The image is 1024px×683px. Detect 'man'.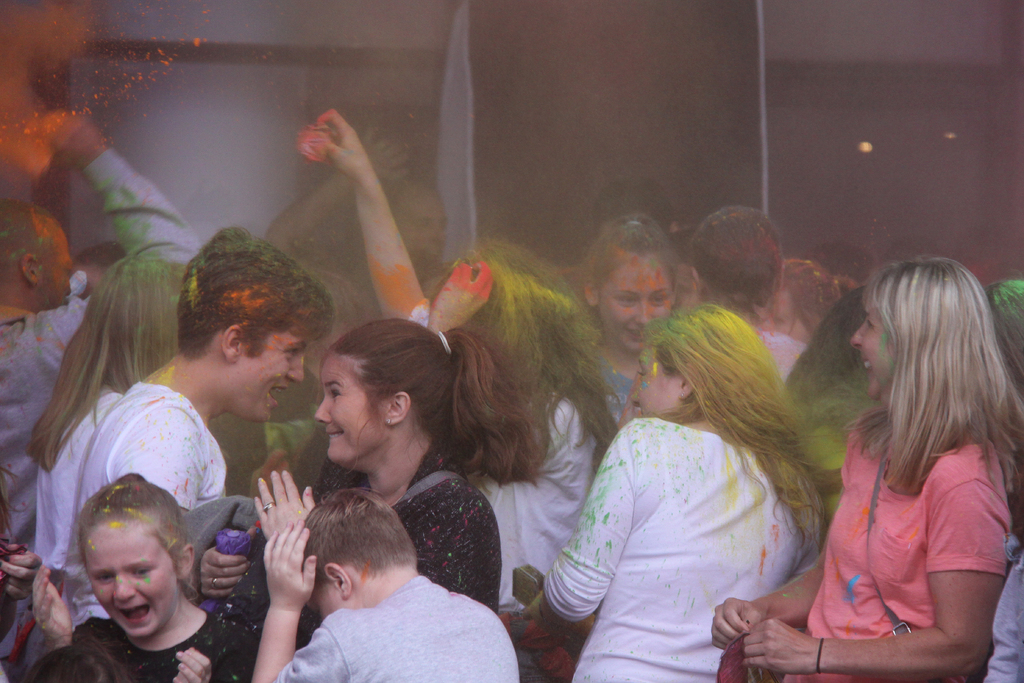
Detection: <region>47, 290, 336, 659</region>.
